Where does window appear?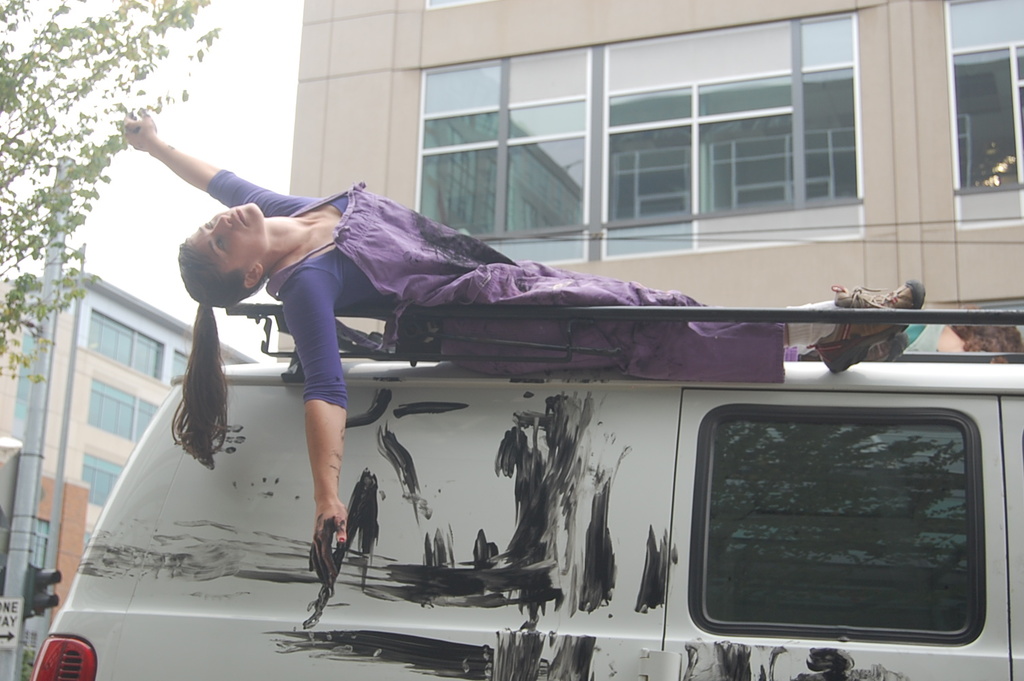
Appears at <bbox>83, 302, 195, 392</bbox>.
